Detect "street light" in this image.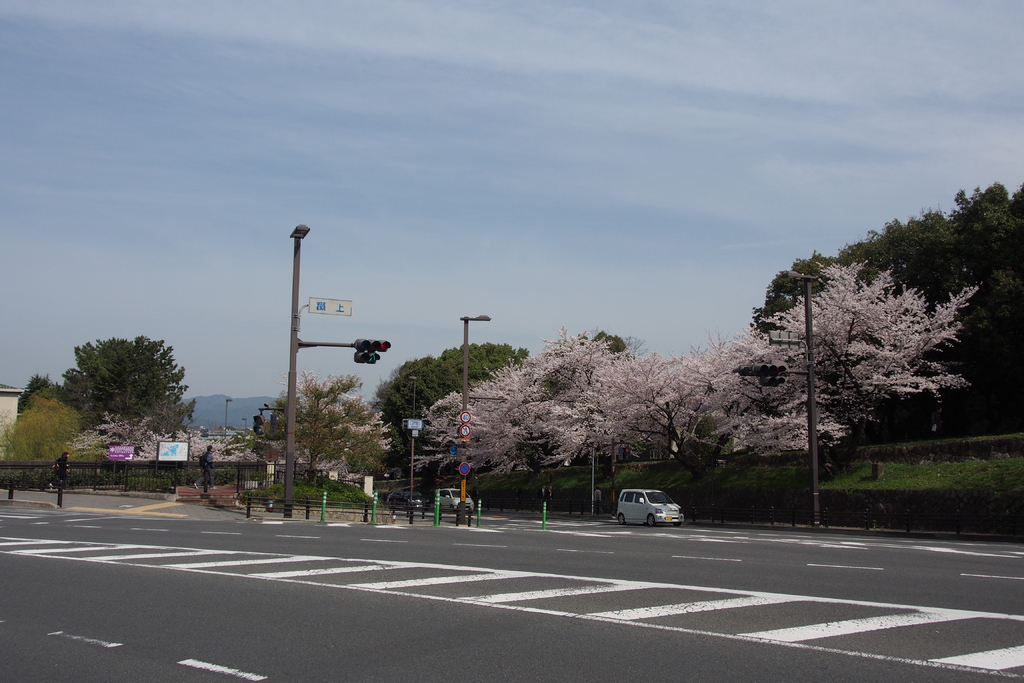
Detection: 224:397:234:441.
